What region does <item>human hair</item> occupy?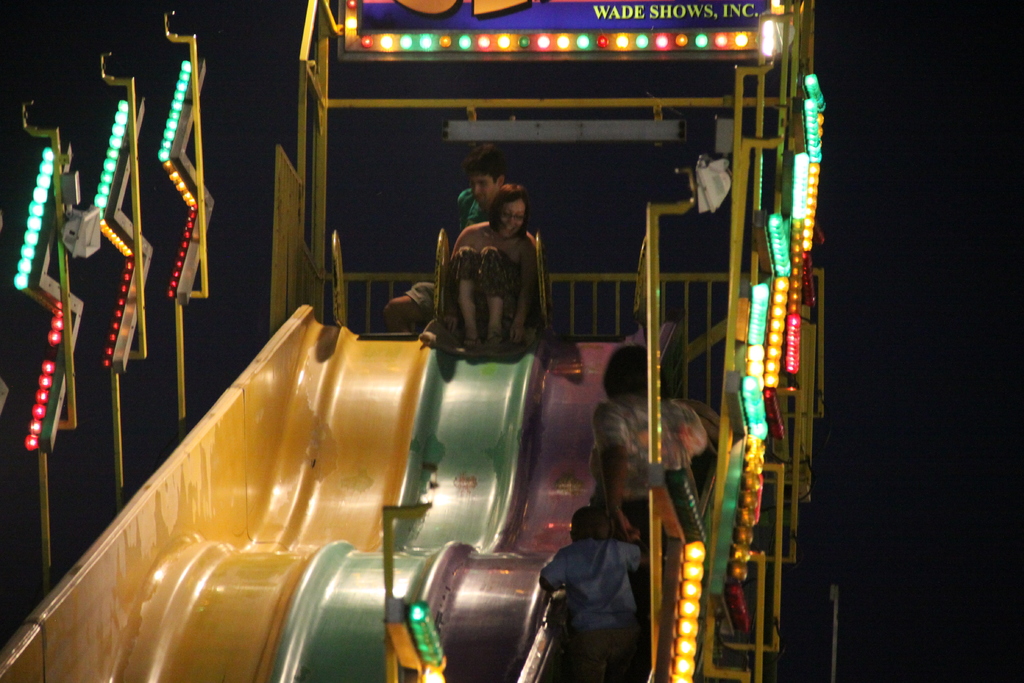
(x1=460, y1=143, x2=506, y2=179).
